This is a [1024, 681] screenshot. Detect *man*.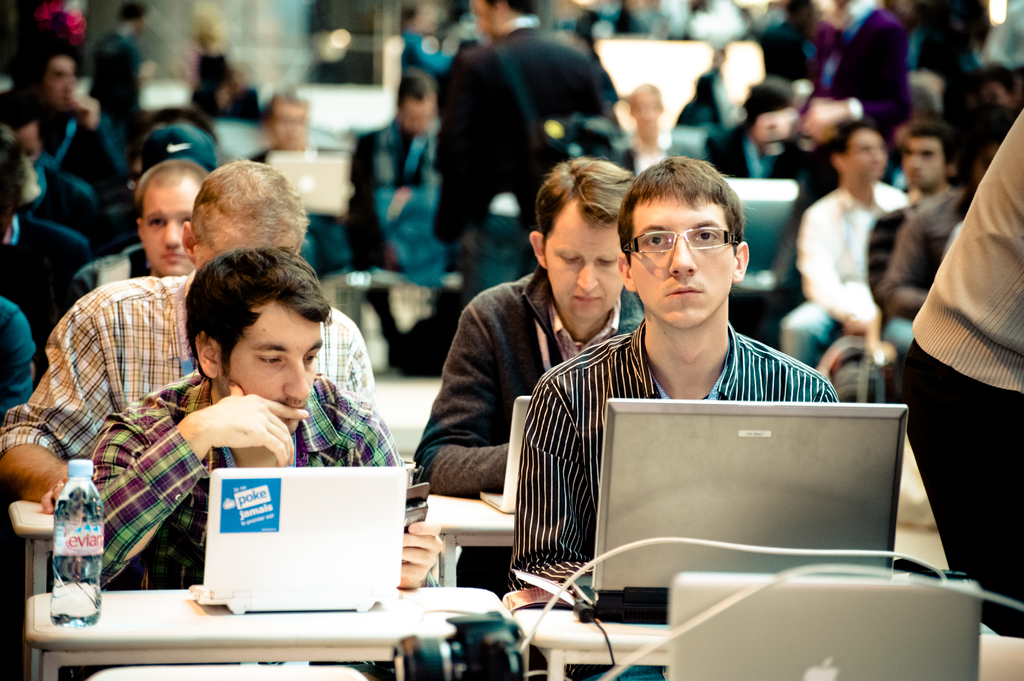
(left=0, top=157, right=374, bottom=512).
